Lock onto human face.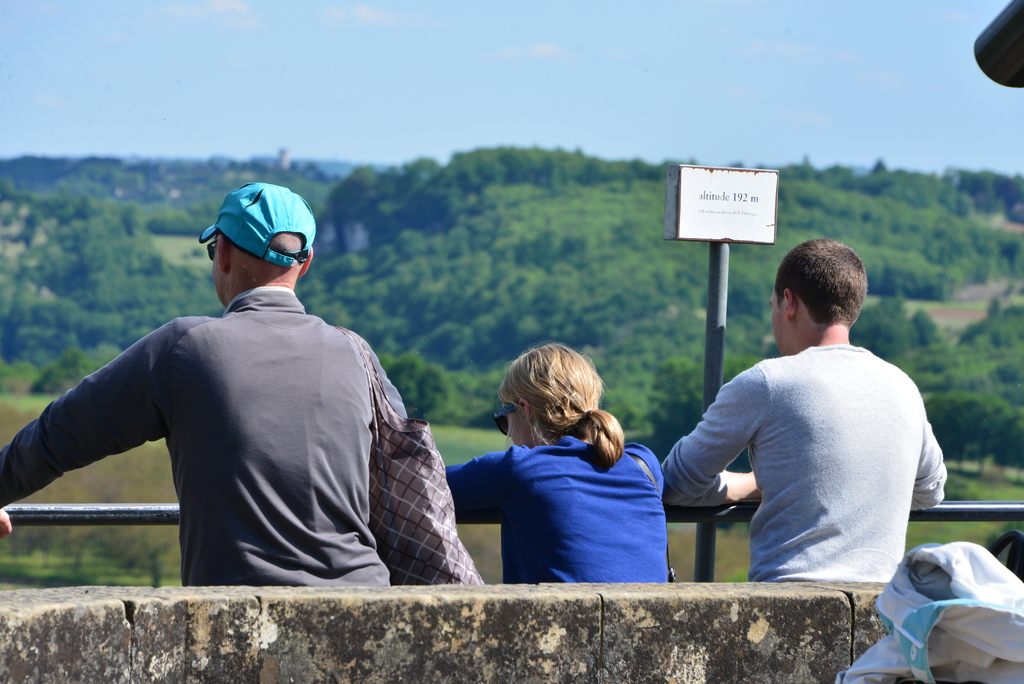
Locked: crop(767, 290, 786, 354).
